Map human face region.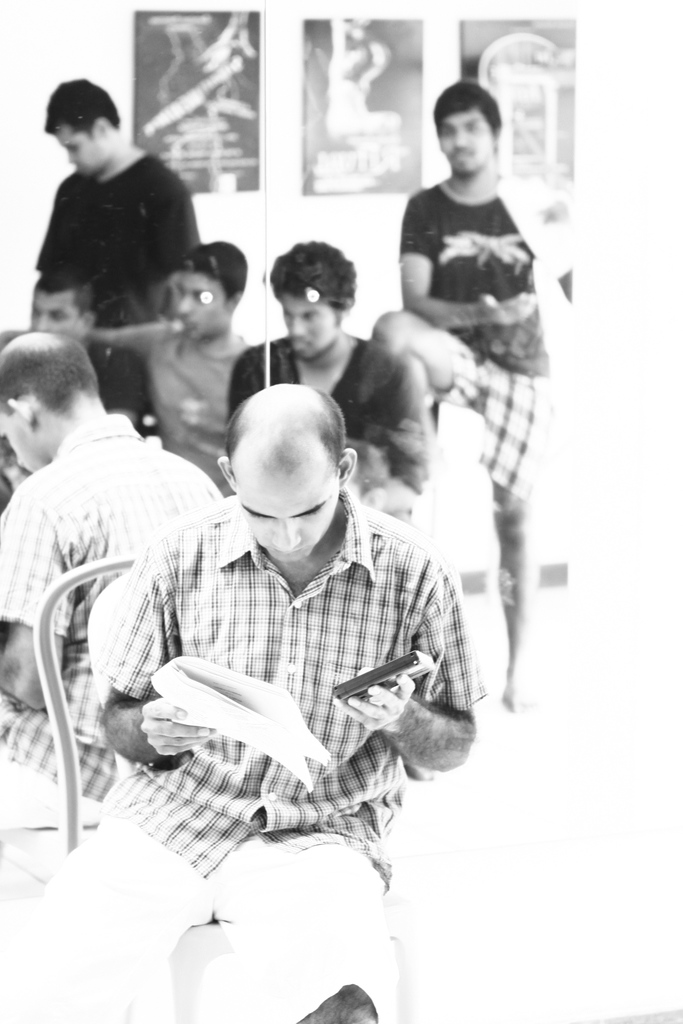
Mapped to [176,273,222,330].
